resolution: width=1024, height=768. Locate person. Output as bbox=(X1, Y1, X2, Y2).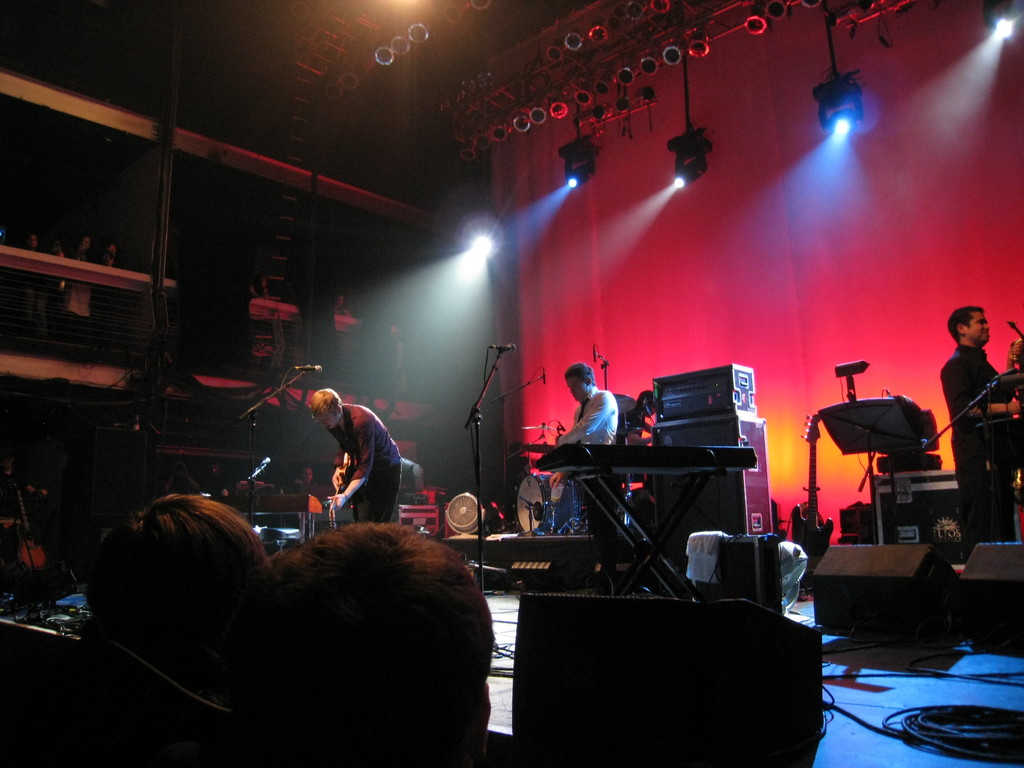
bbox=(307, 388, 403, 518).
